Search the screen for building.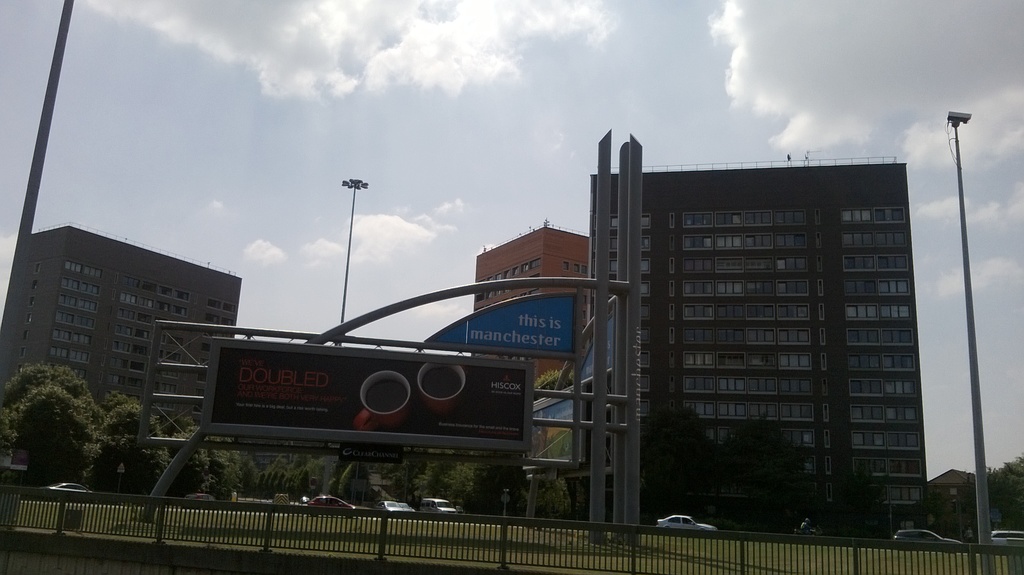
Found at crop(0, 228, 240, 439).
